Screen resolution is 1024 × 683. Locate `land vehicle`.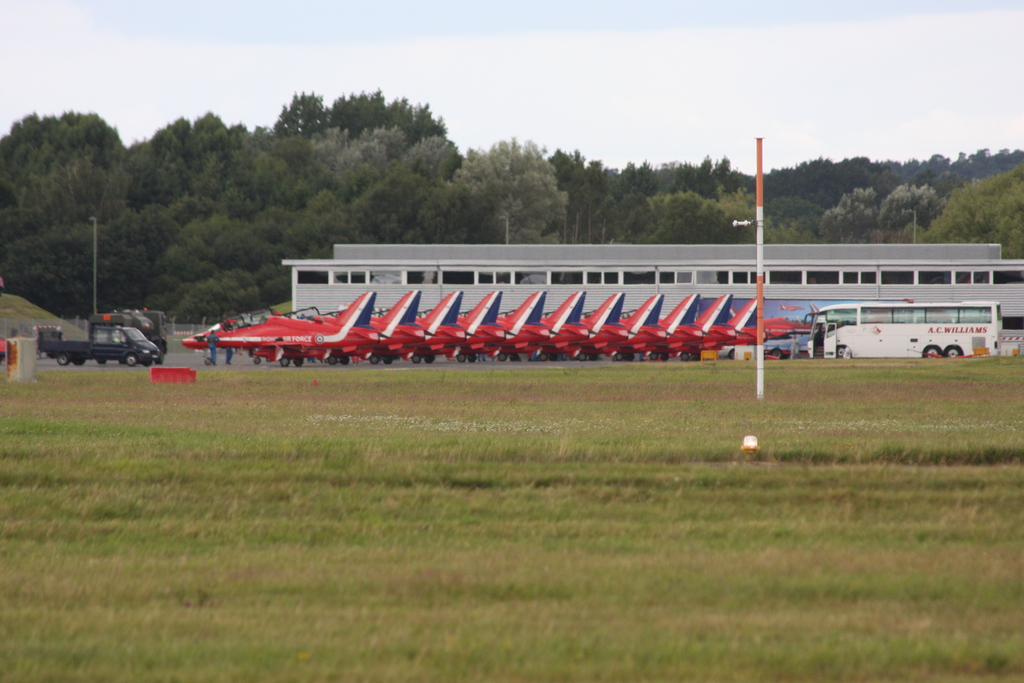
<box>676,341,738,363</box>.
